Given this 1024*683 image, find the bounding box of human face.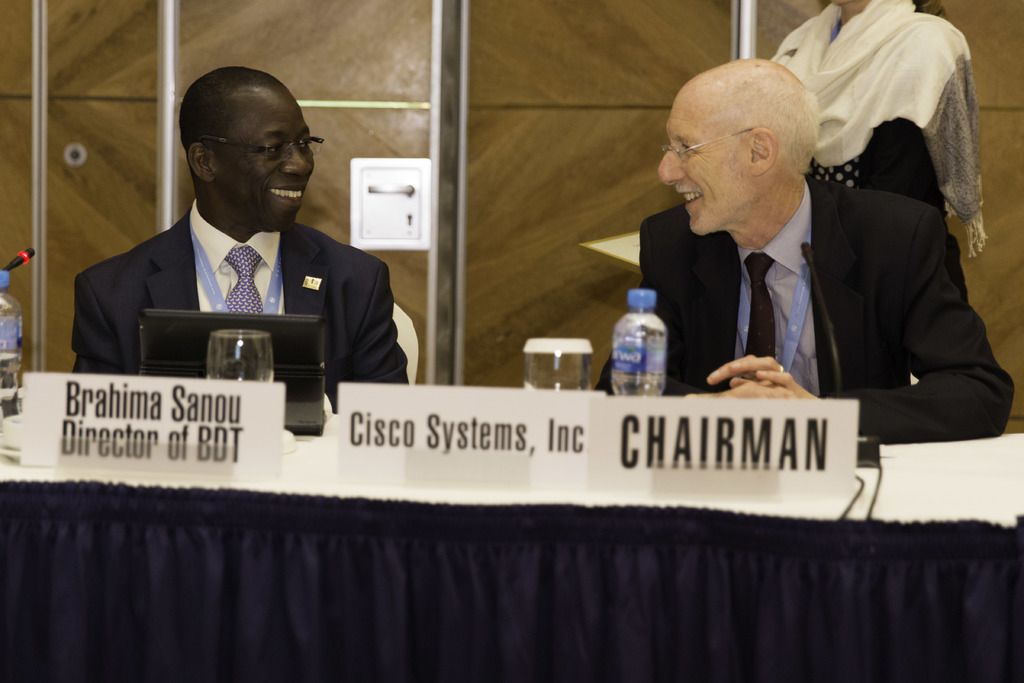
l=216, t=94, r=314, b=239.
